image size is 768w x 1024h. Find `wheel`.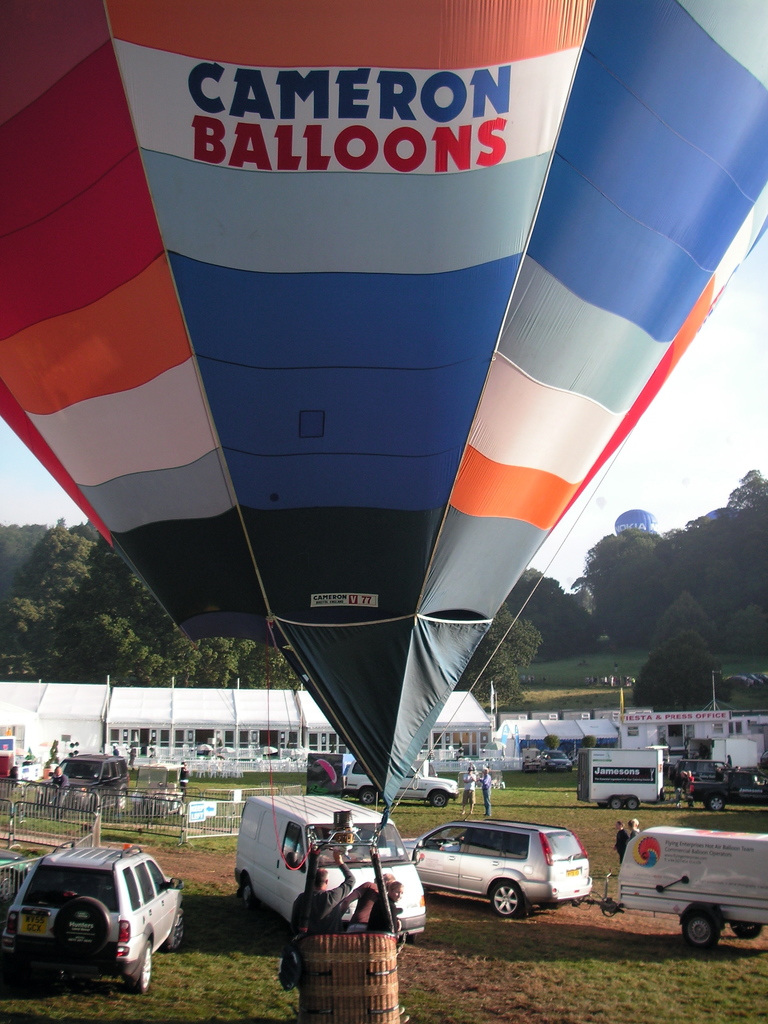
detection(734, 922, 758, 935).
